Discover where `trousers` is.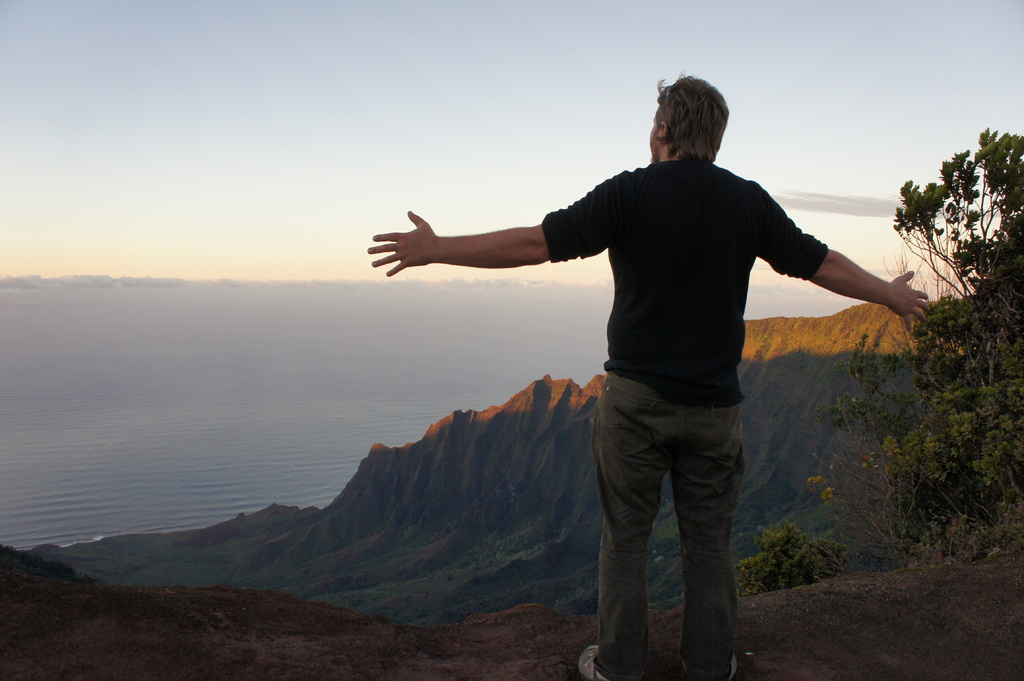
Discovered at select_region(602, 389, 755, 634).
